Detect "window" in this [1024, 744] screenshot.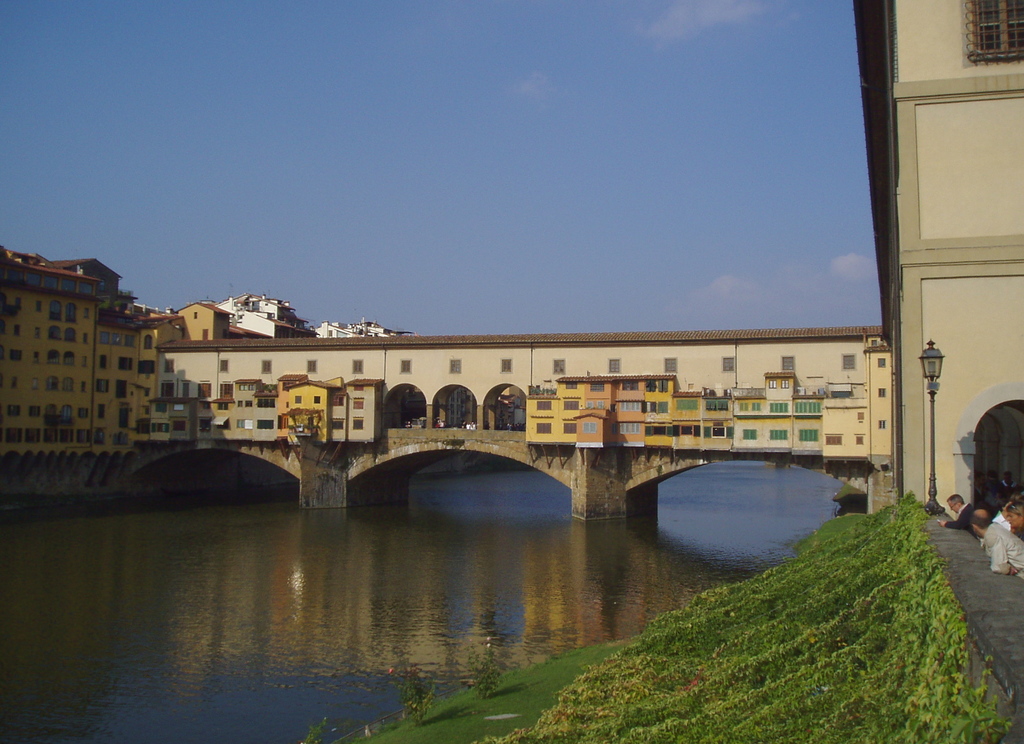
Detection: (left=532, top=397, right=552, bottom=408).
